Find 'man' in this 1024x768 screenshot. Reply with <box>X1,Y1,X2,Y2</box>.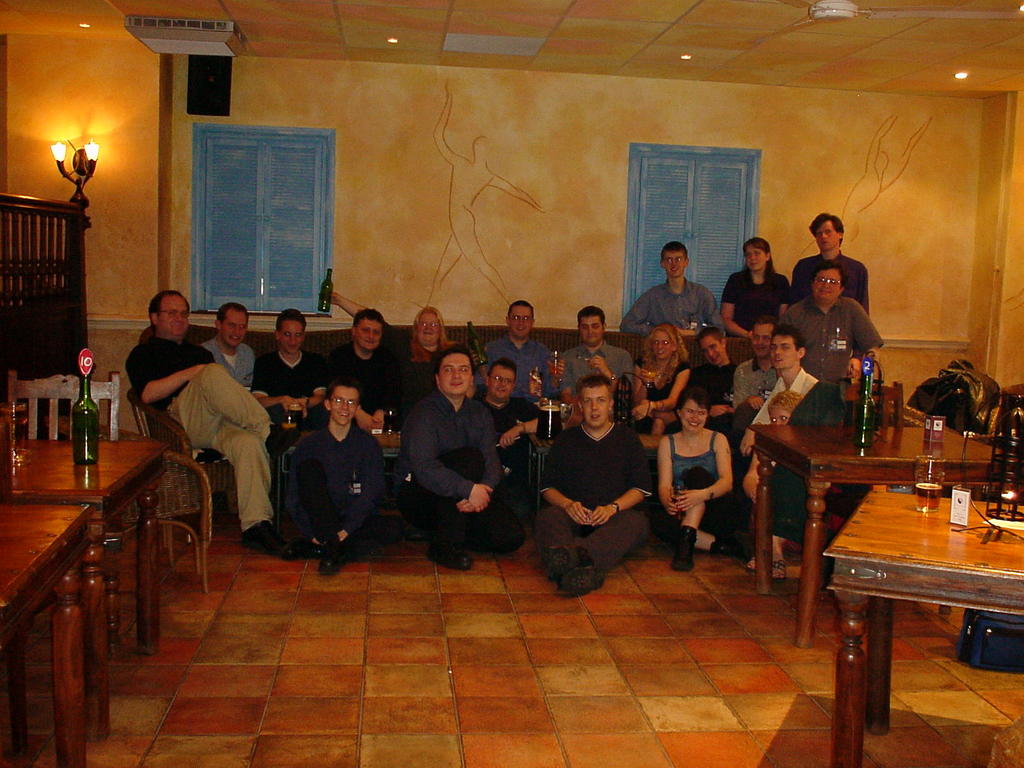
<box>253,309,324,431</box>.
